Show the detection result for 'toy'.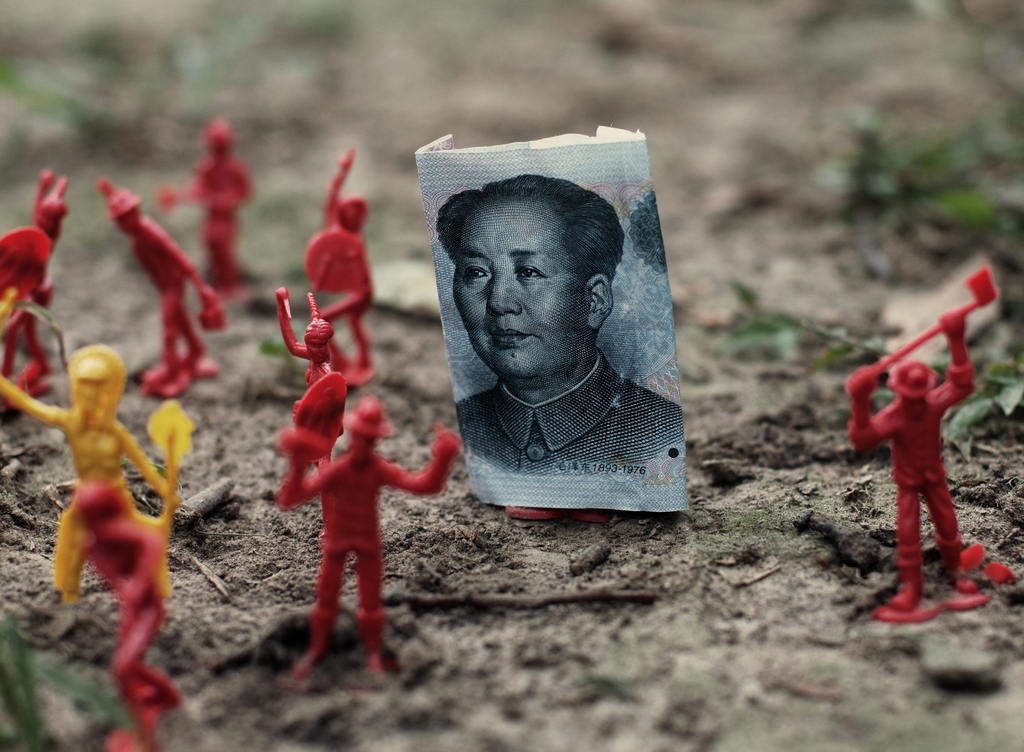
275/372/461/671.
